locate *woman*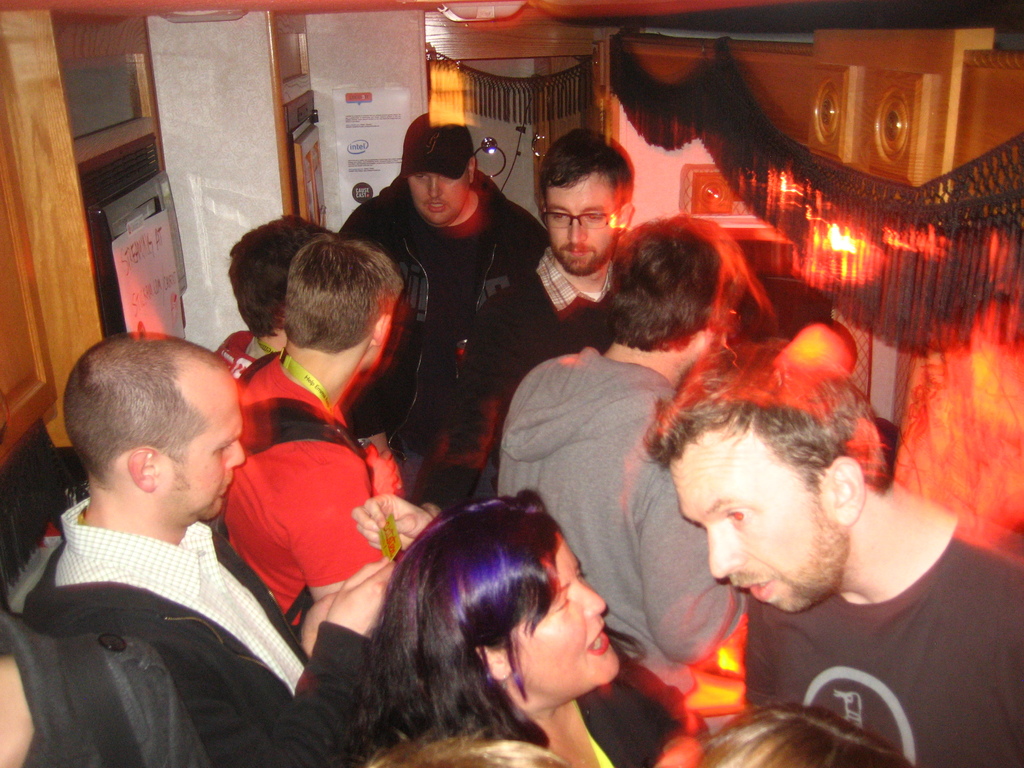
(left=345, top=491, right=621, bottom=767)
